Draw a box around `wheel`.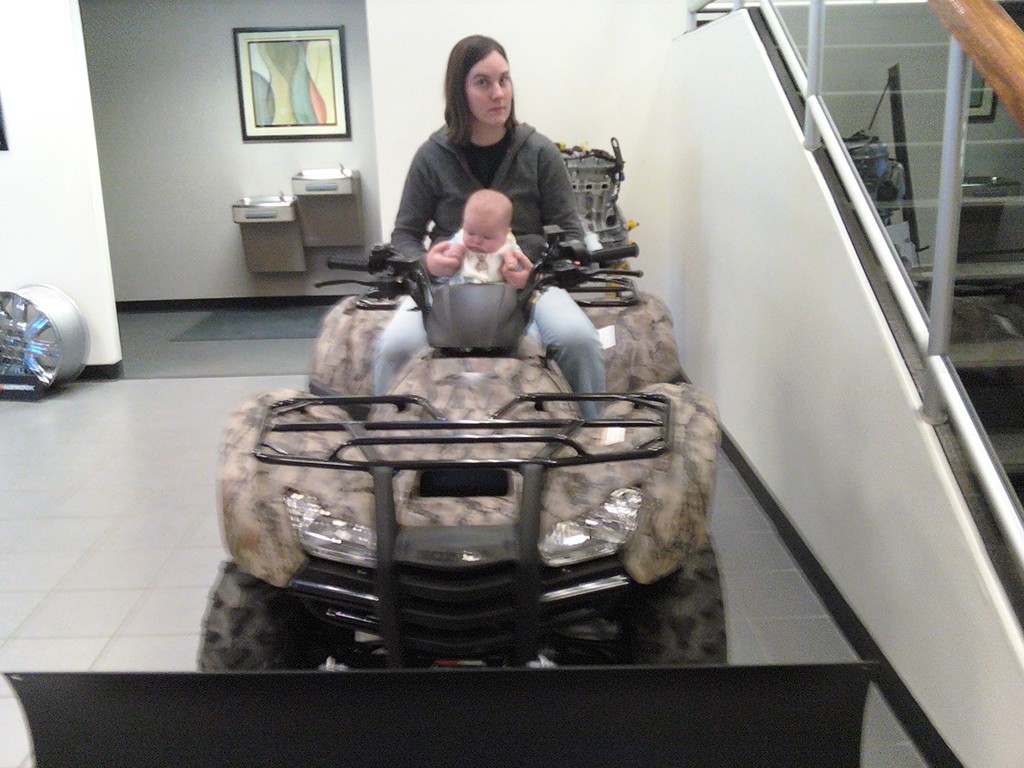
{"x1": 186, "y1": 552, "x2": 339, "y2": 669}.
